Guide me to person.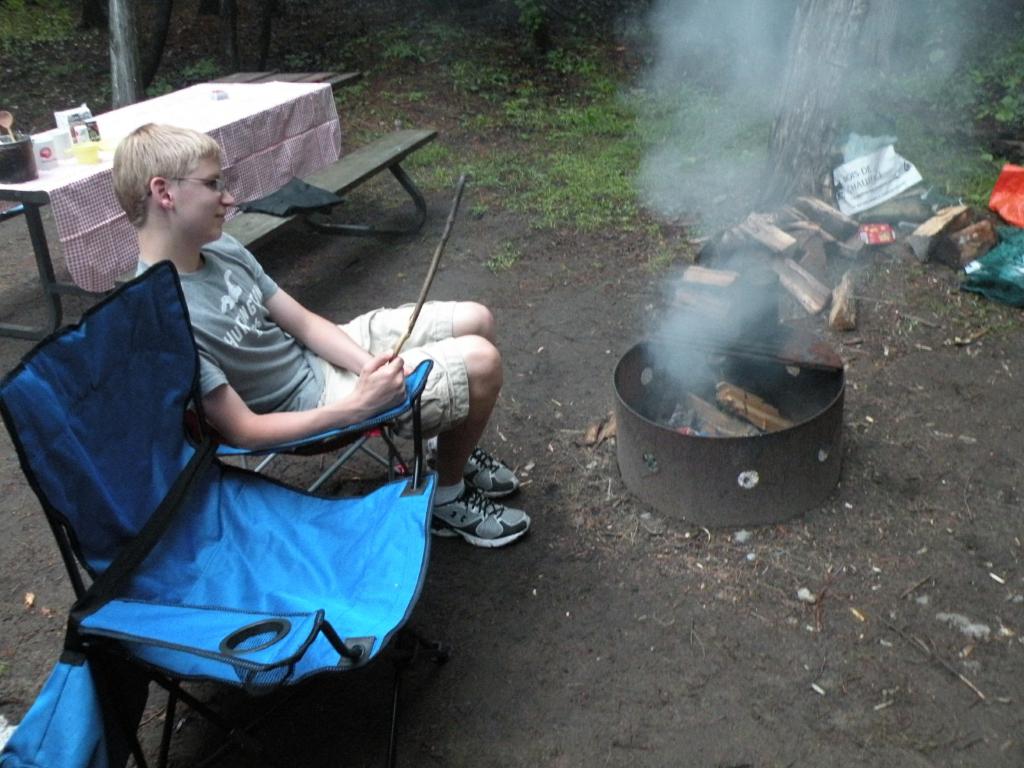
Guidance: <region>111, 122, 535, 549</region>.
